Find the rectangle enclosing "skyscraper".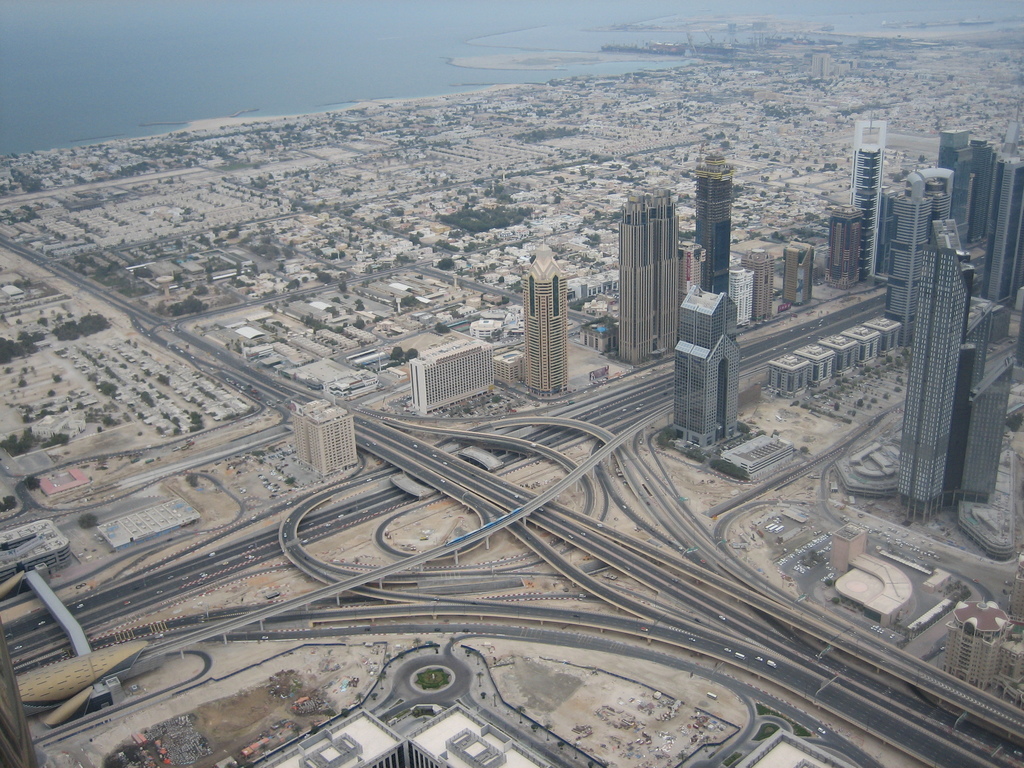
[x1=896, y1=218, x2=1014, y2=527].
